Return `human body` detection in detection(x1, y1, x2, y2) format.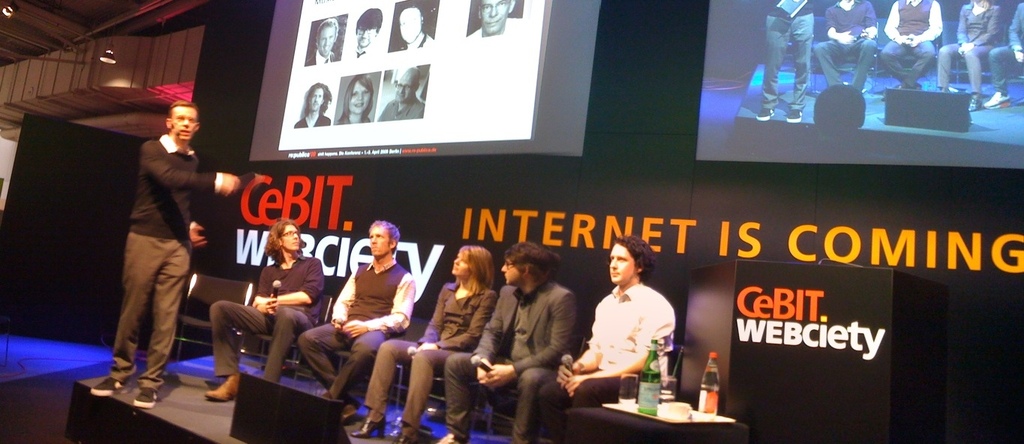
detection(437, 285, 584, 443).
